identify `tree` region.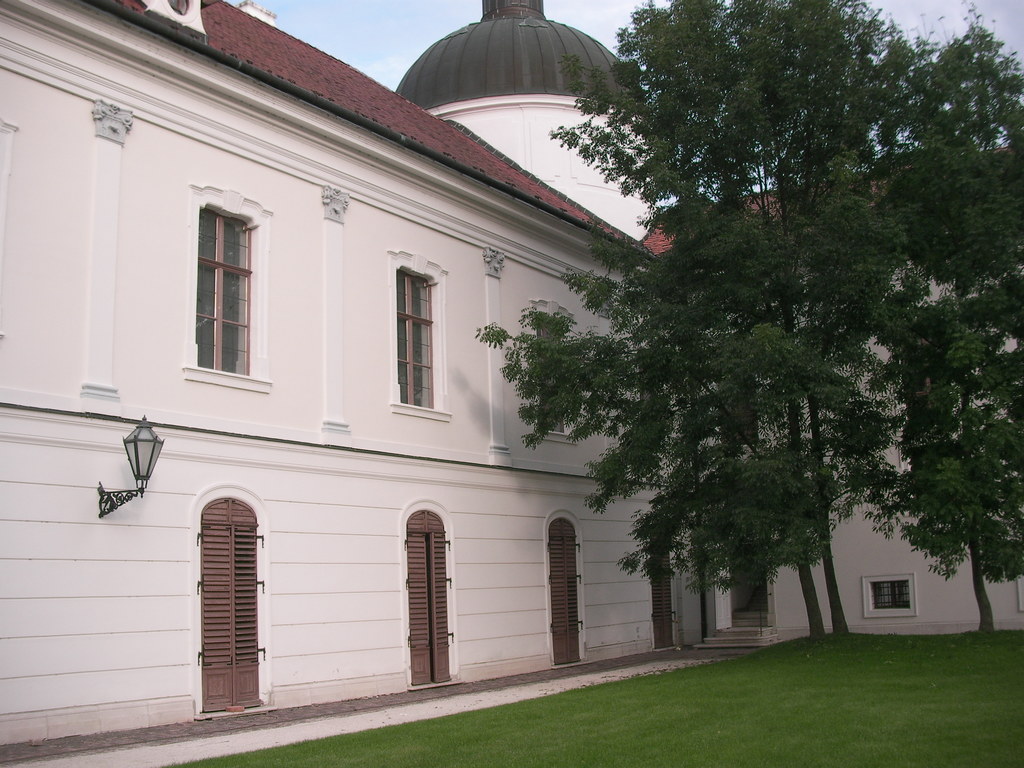
Region: detection(836, 0, 1023, 637).
